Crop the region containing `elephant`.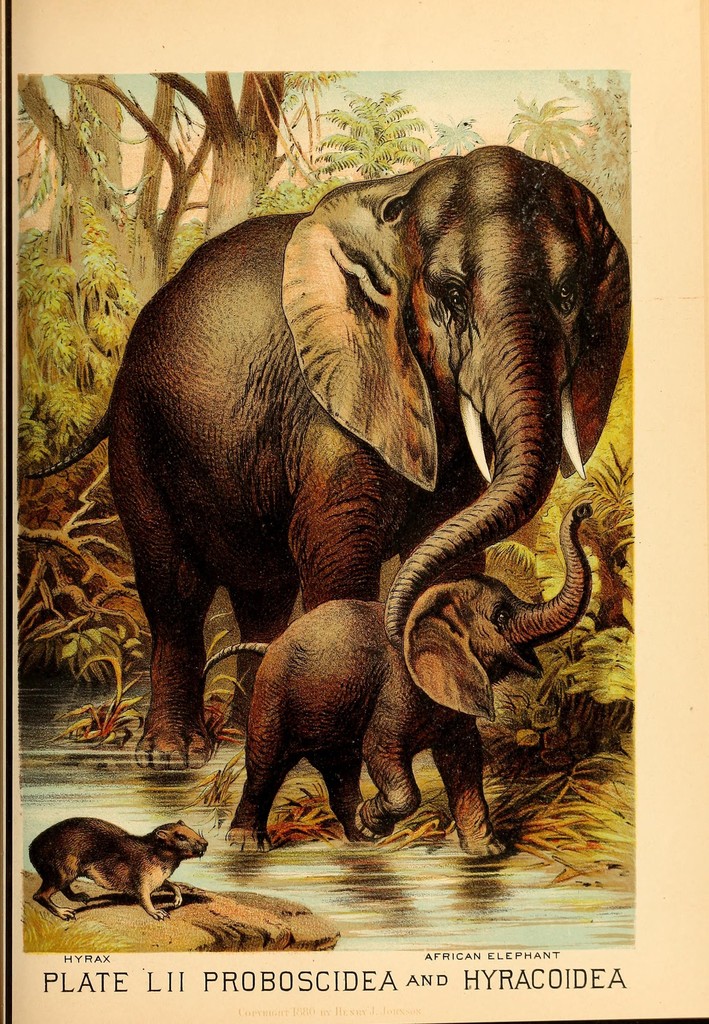
Crop region: <box>58,158,644,783</box>.
